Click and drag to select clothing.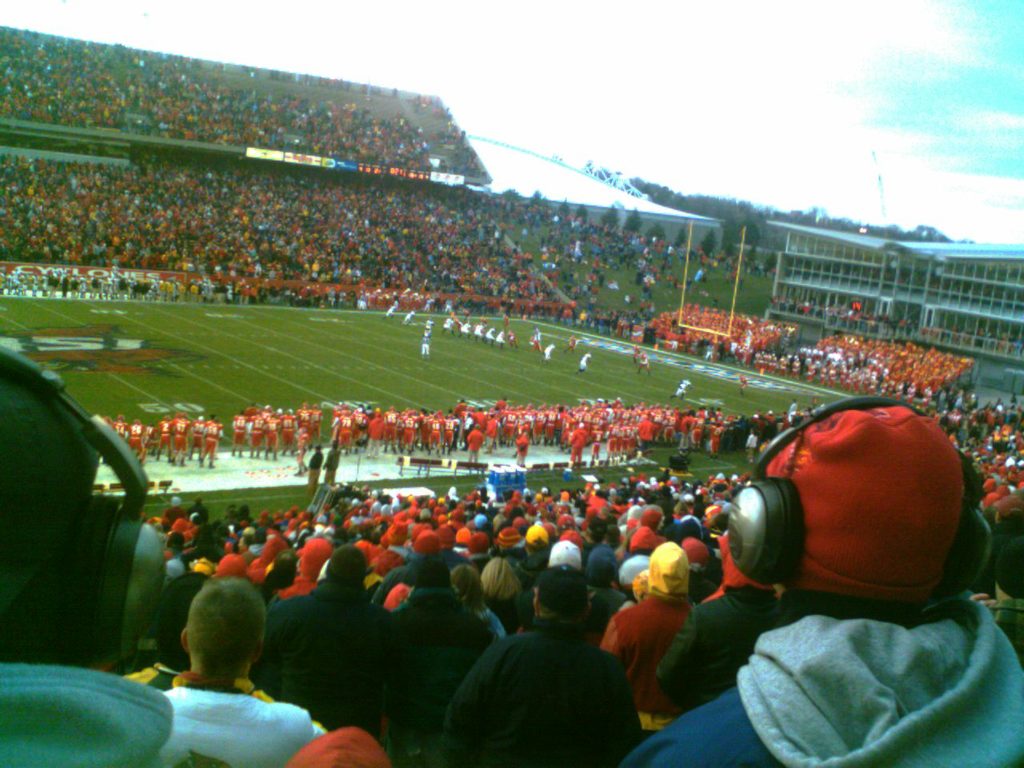
Selection: <bbox>654, 594, 782, 704</bbox>.
